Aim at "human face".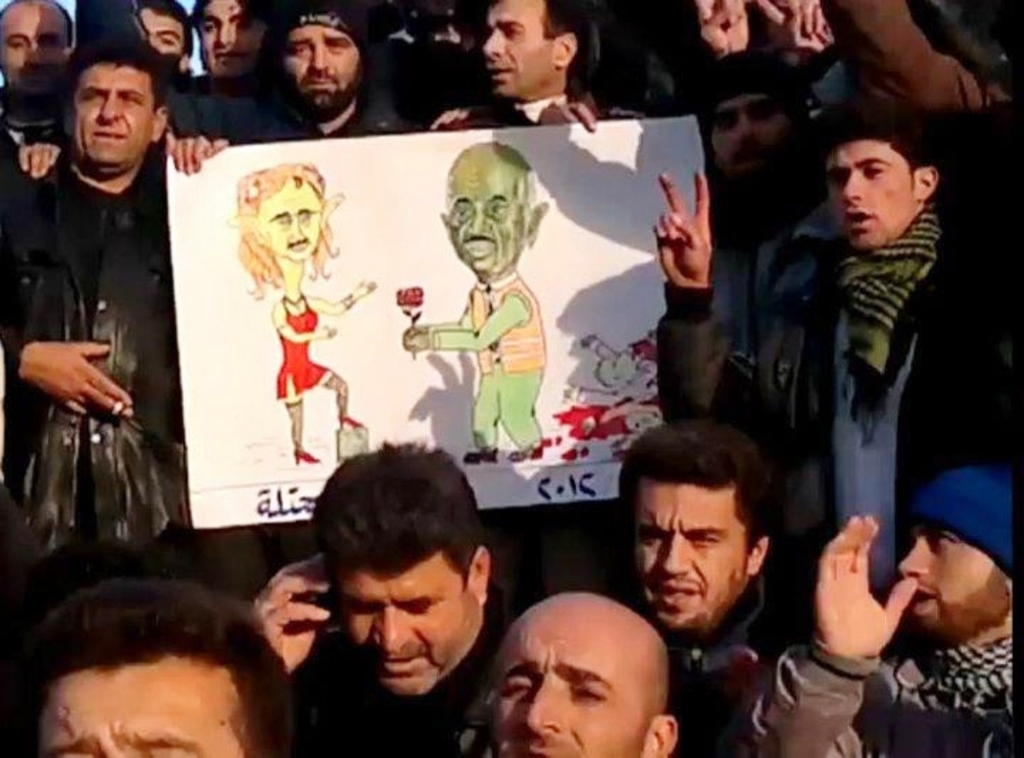
Aimed at x1=337 y1=560 x2=481 y2=691.
